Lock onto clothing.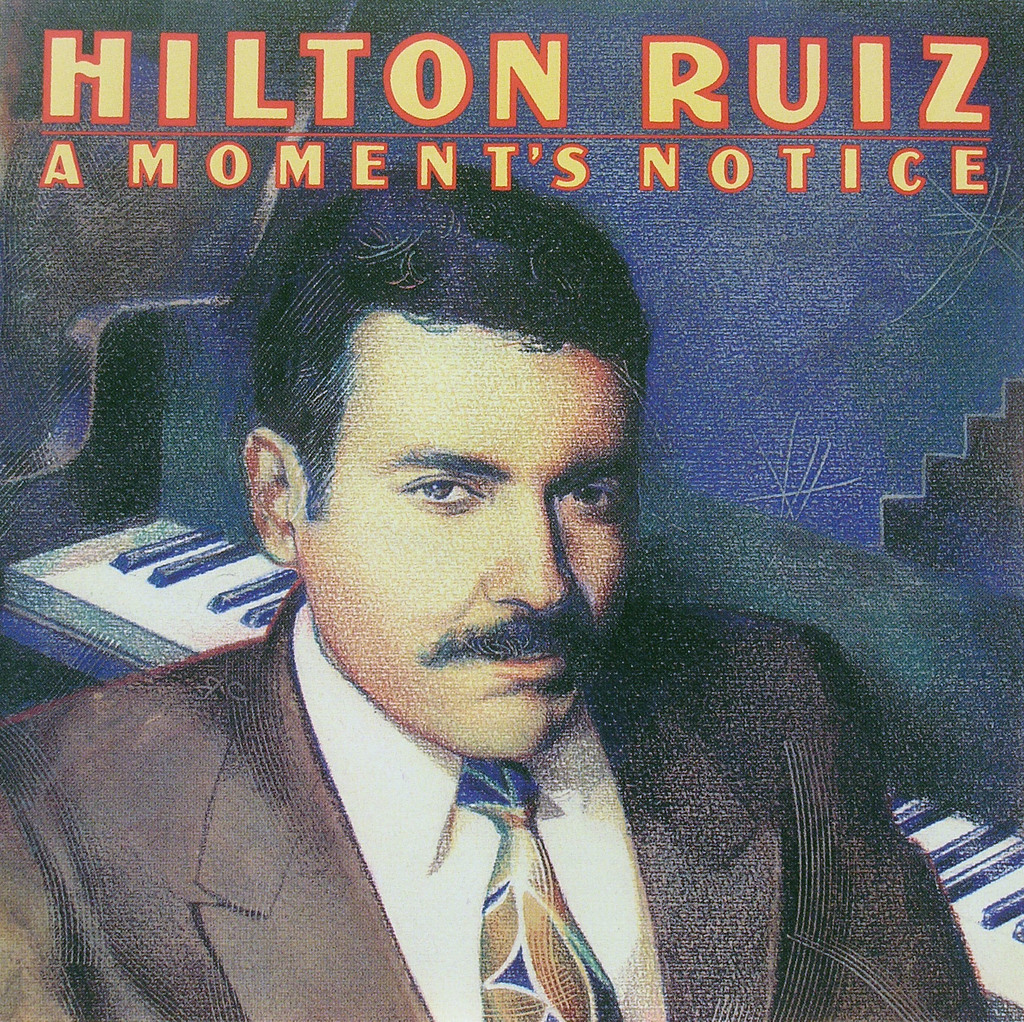
Locked: (6, 596, 772, 1005).
